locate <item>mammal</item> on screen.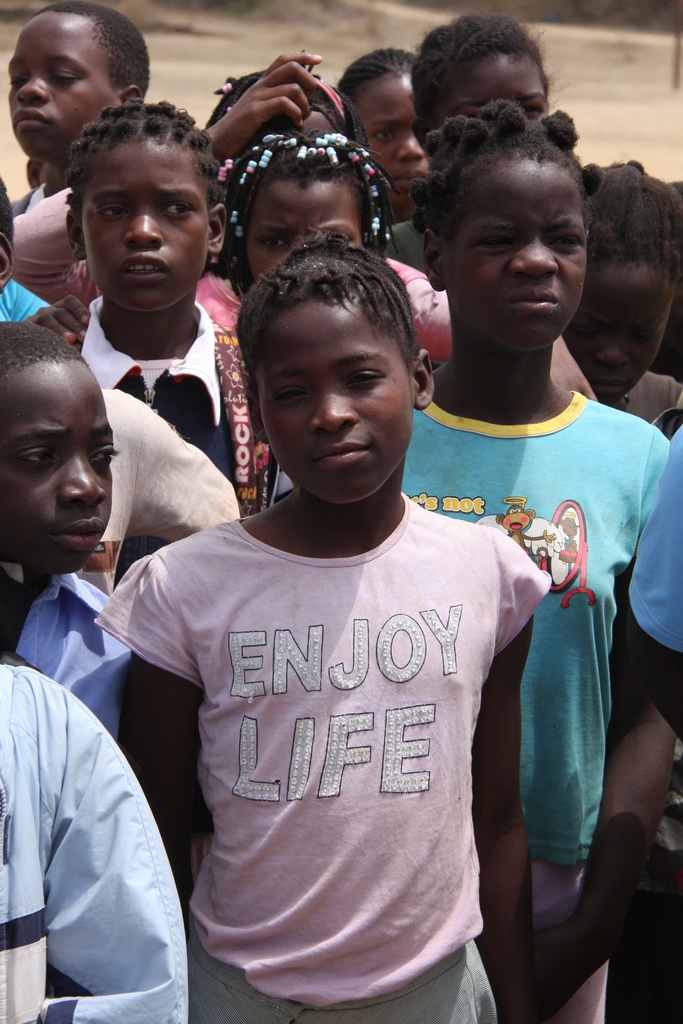
On screen at [x1=339, y1=42, x2=451, y2=199].
